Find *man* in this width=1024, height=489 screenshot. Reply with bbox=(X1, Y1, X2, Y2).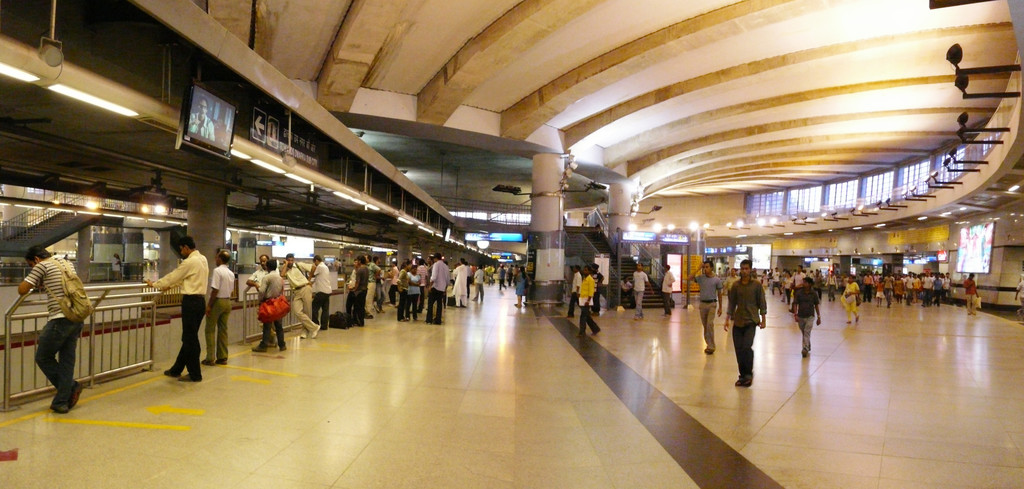
bbox=(589, 262, 606, 320).
